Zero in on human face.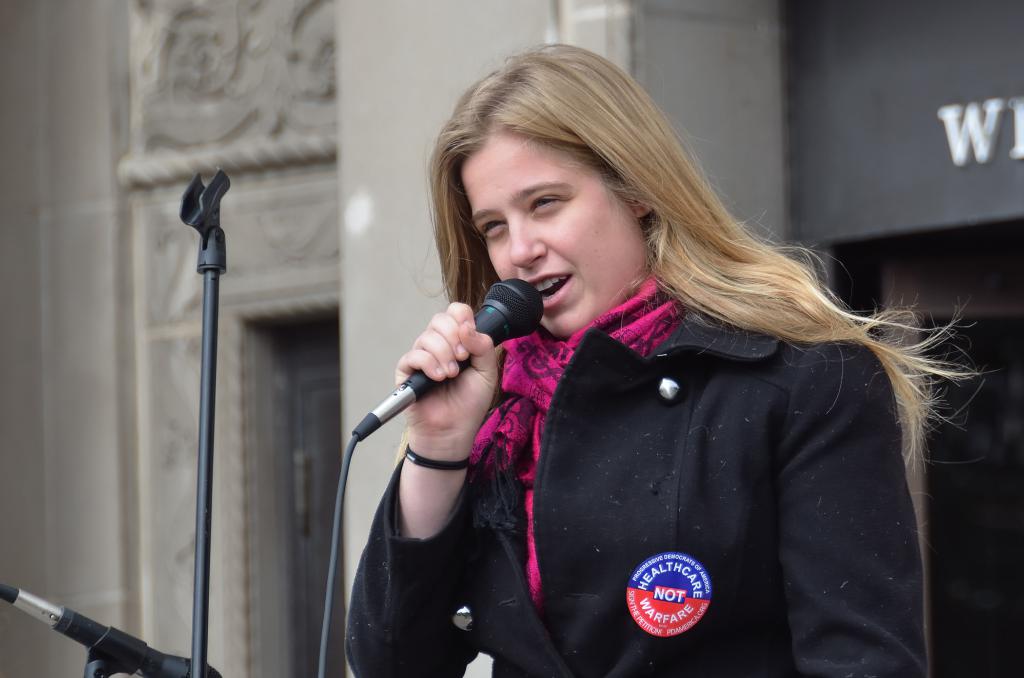
Zeroed in: 461:159:610:339.
